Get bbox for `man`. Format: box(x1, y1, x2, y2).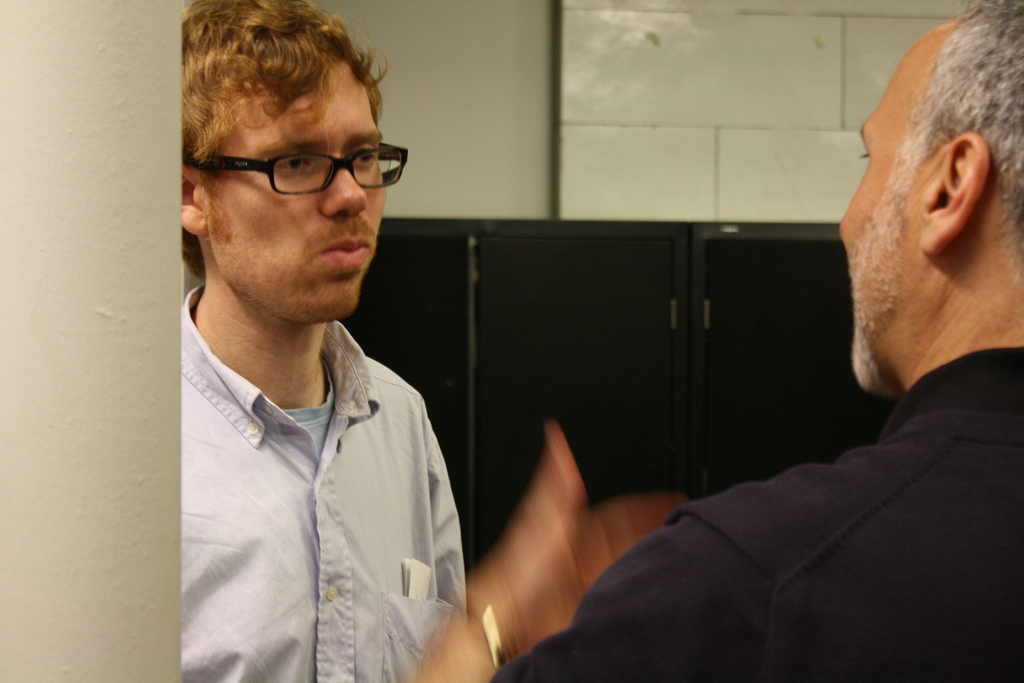
box(144, 12, 473, 682).
